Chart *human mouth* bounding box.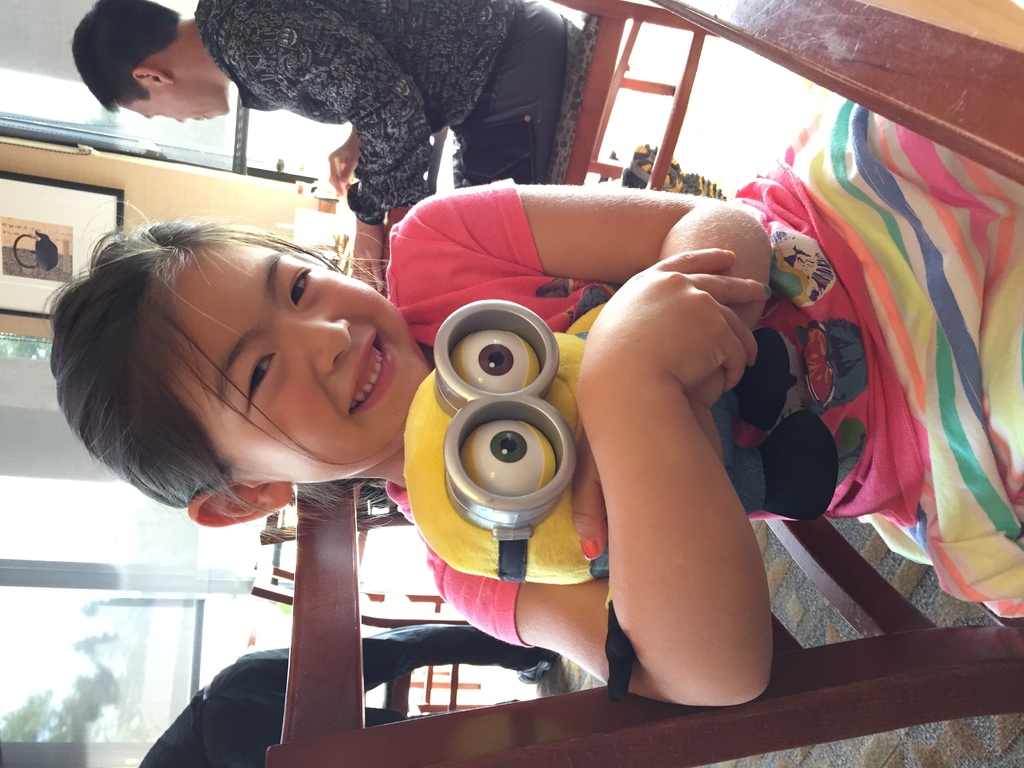
Charted: (left=196, top=117, right=208, bottom=124).
